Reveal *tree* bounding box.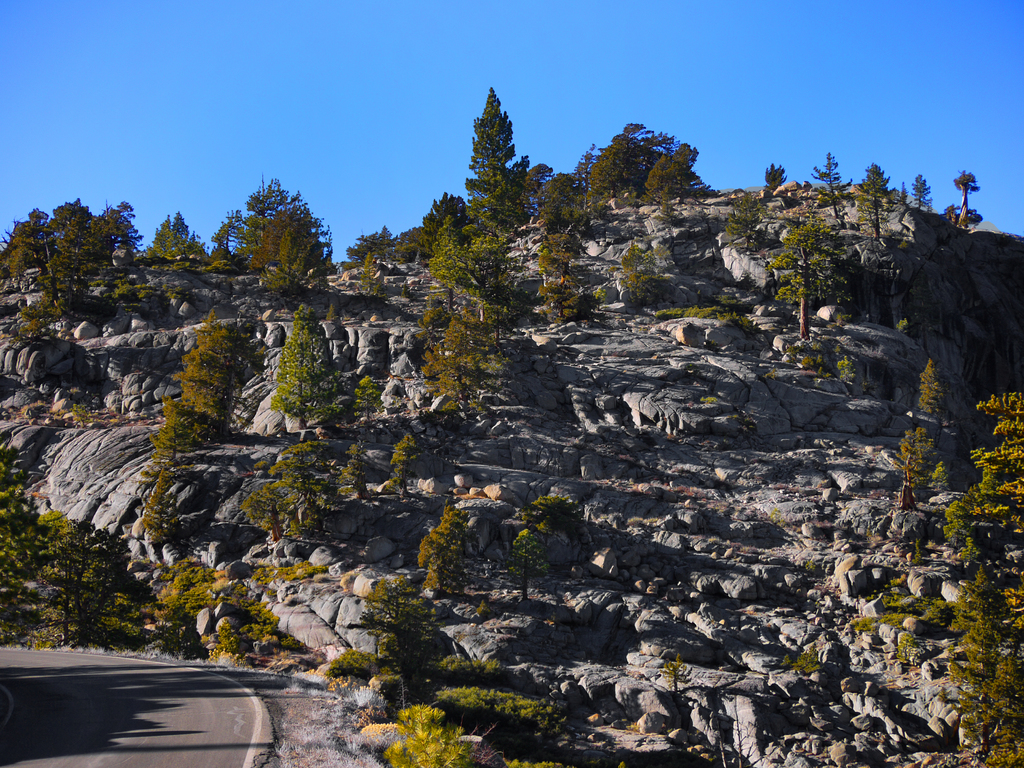
Revealed: Rect(803, 137, 874, 225).
